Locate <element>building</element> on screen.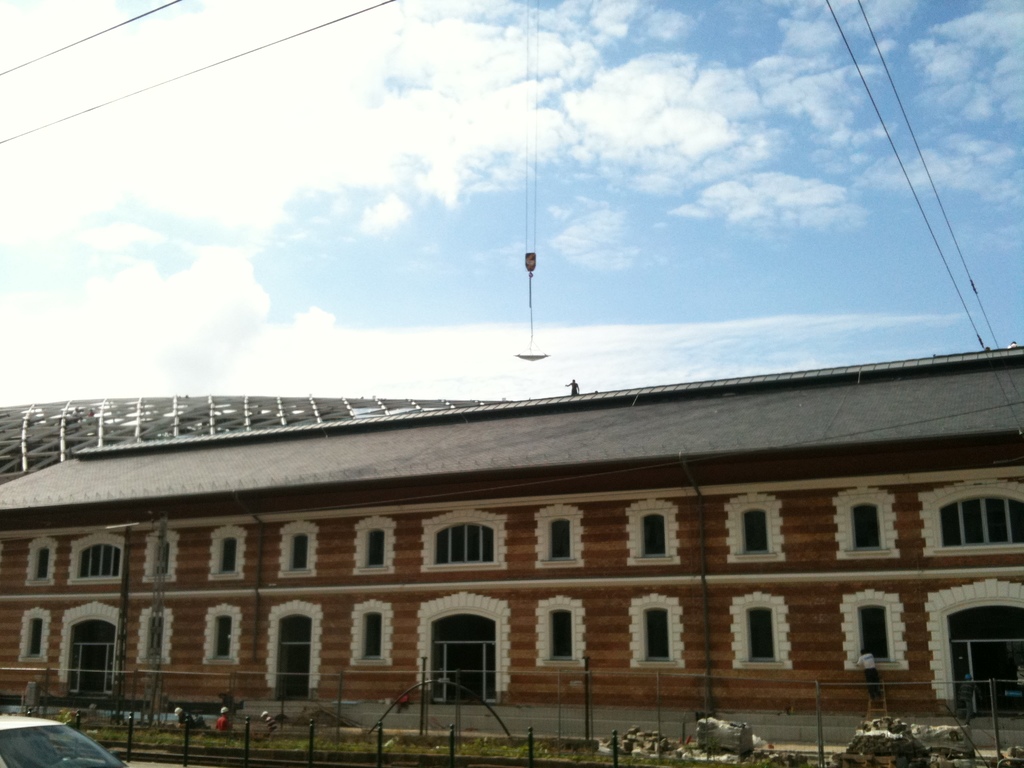
On screen at 0,345,1023,739.
